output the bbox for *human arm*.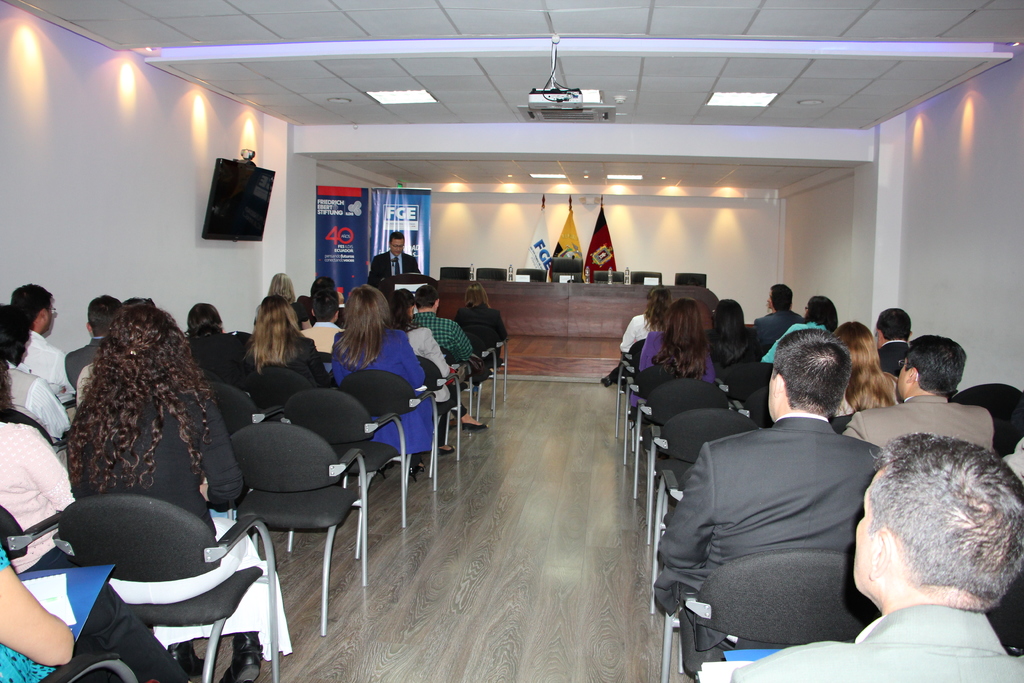
<region>449, 322, 476, 361</region>.
